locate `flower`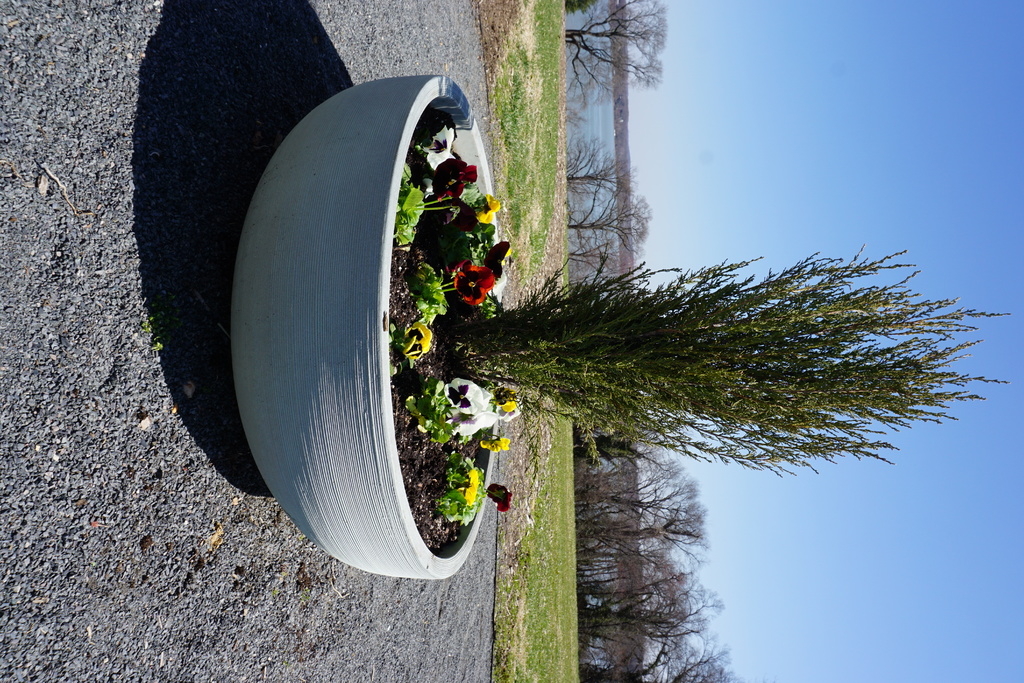
448 242 508 313
